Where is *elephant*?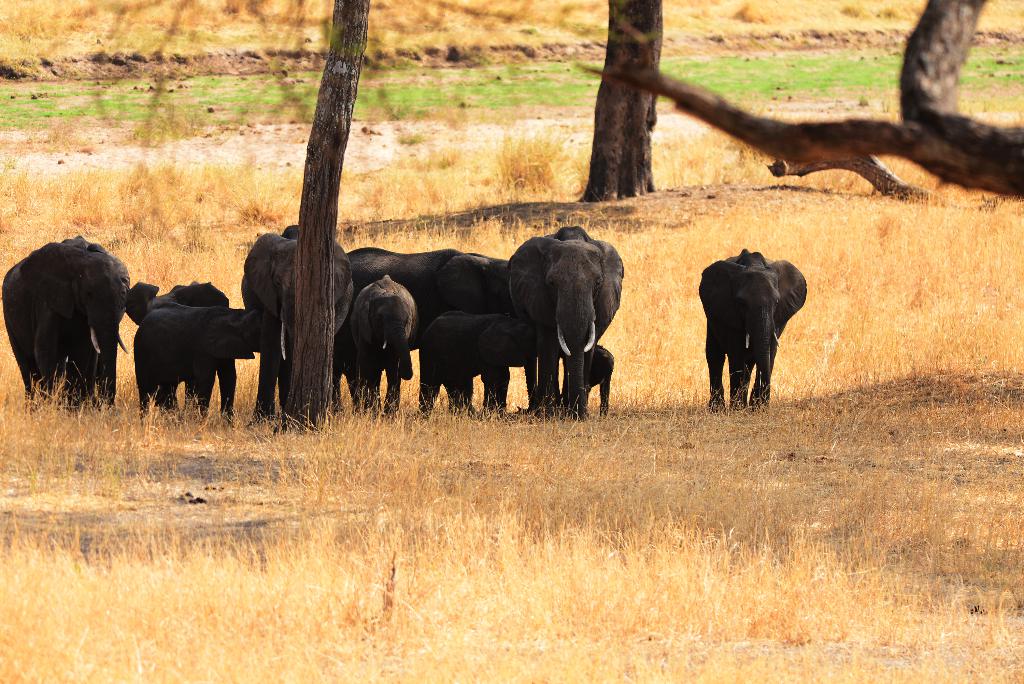
120/301/264/411.
